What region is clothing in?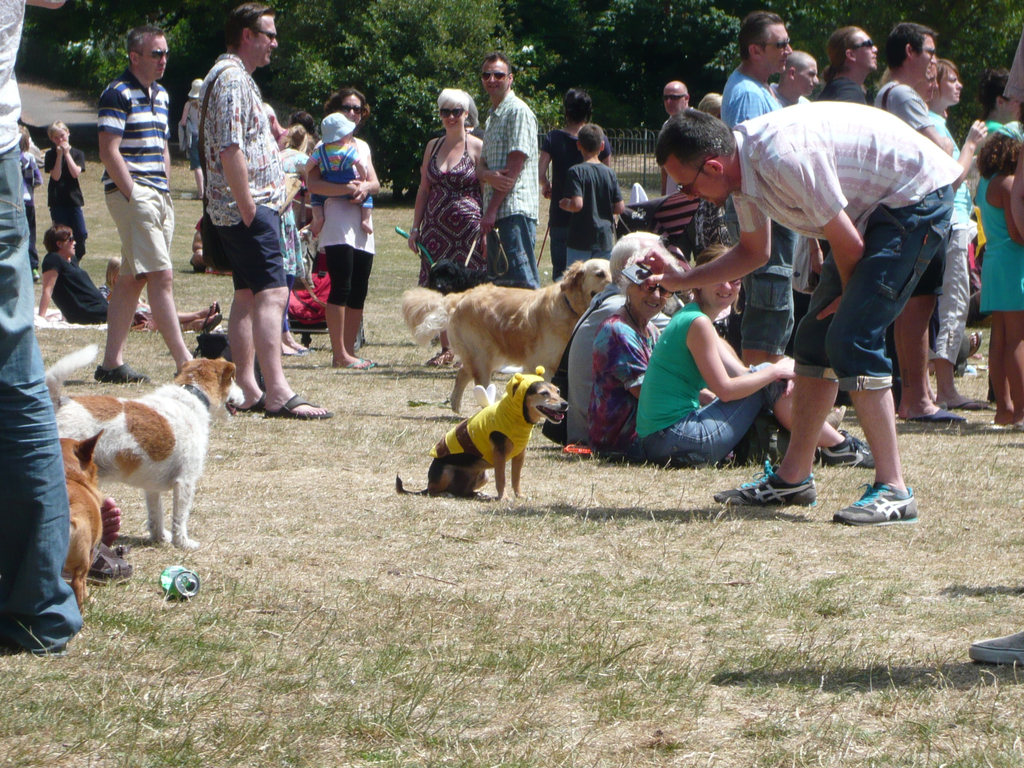
BBox(927, 114, 977, 364).
